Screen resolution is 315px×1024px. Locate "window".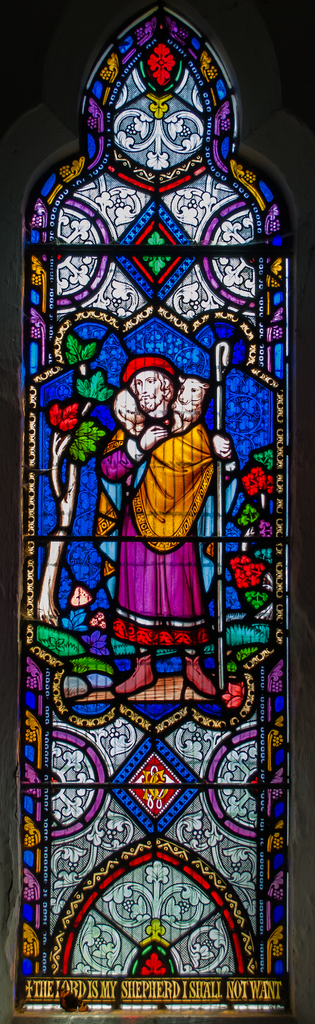
0 0 314 1023.
